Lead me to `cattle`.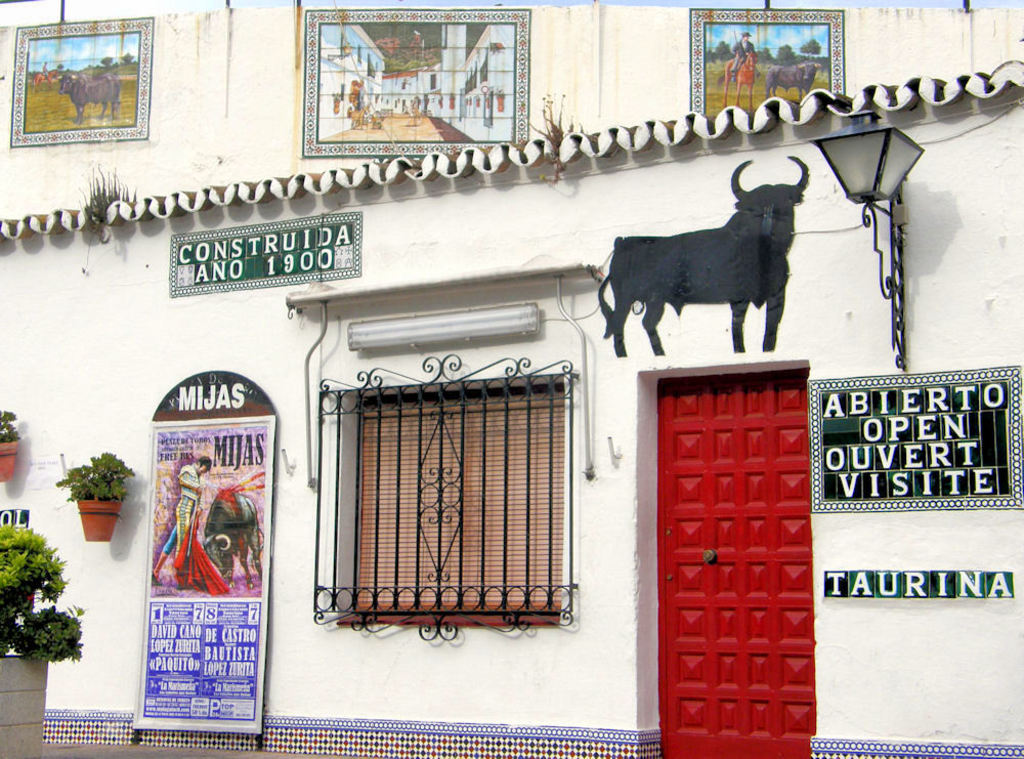
Lead to pyautogui.locateOnScreen(765, 61, 825, 96).
